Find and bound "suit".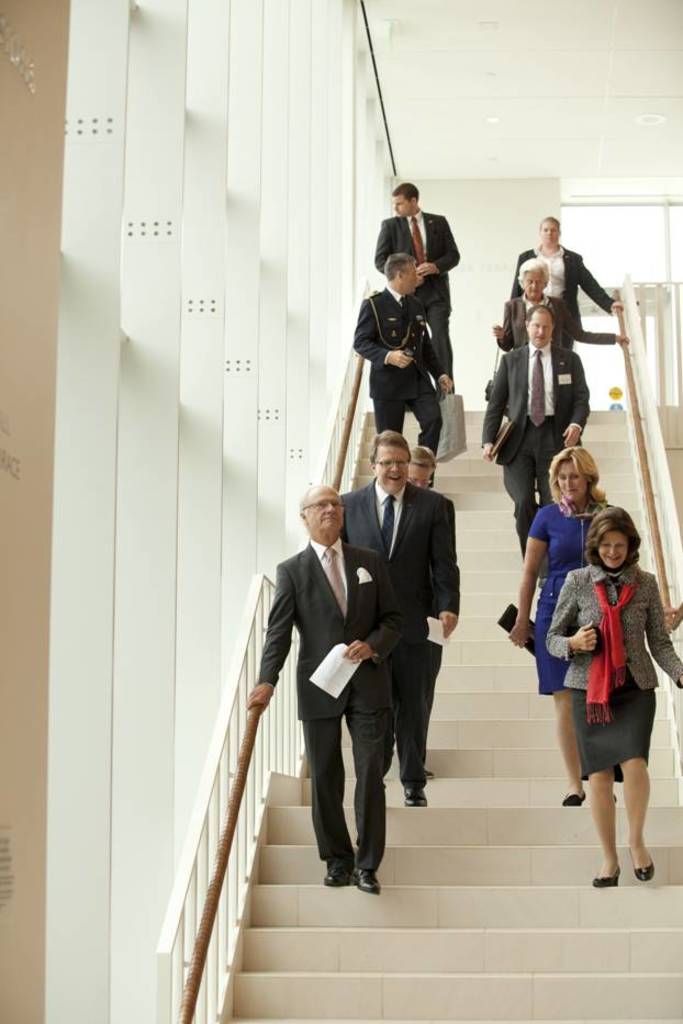
Bound: box(331, 474, 436, 786).
